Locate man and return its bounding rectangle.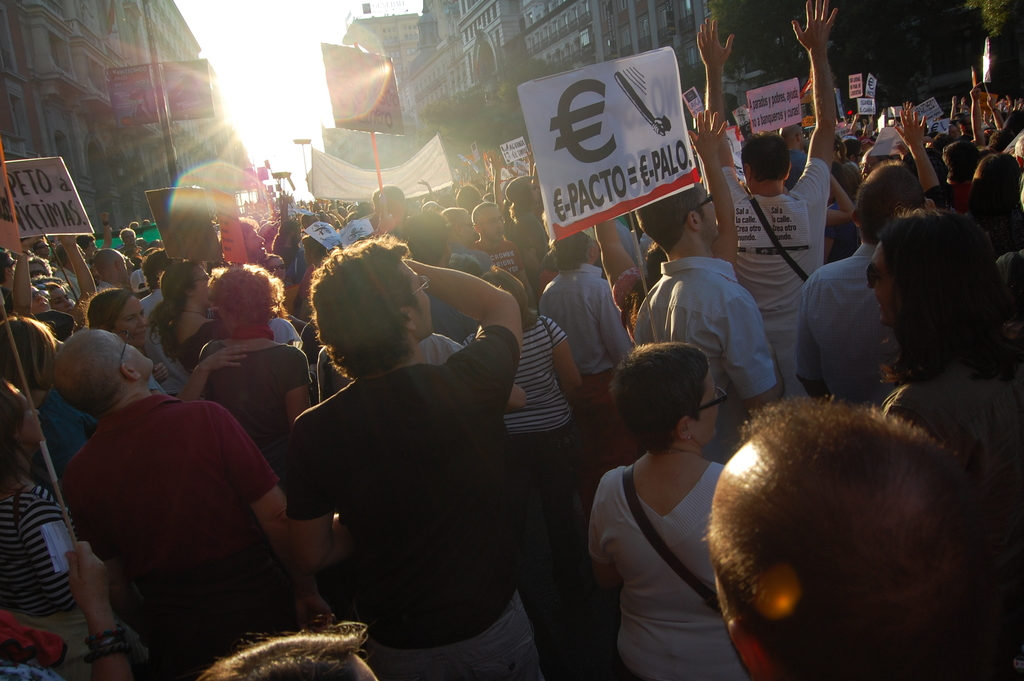
<region>795, 156, 934, 415</region>.
